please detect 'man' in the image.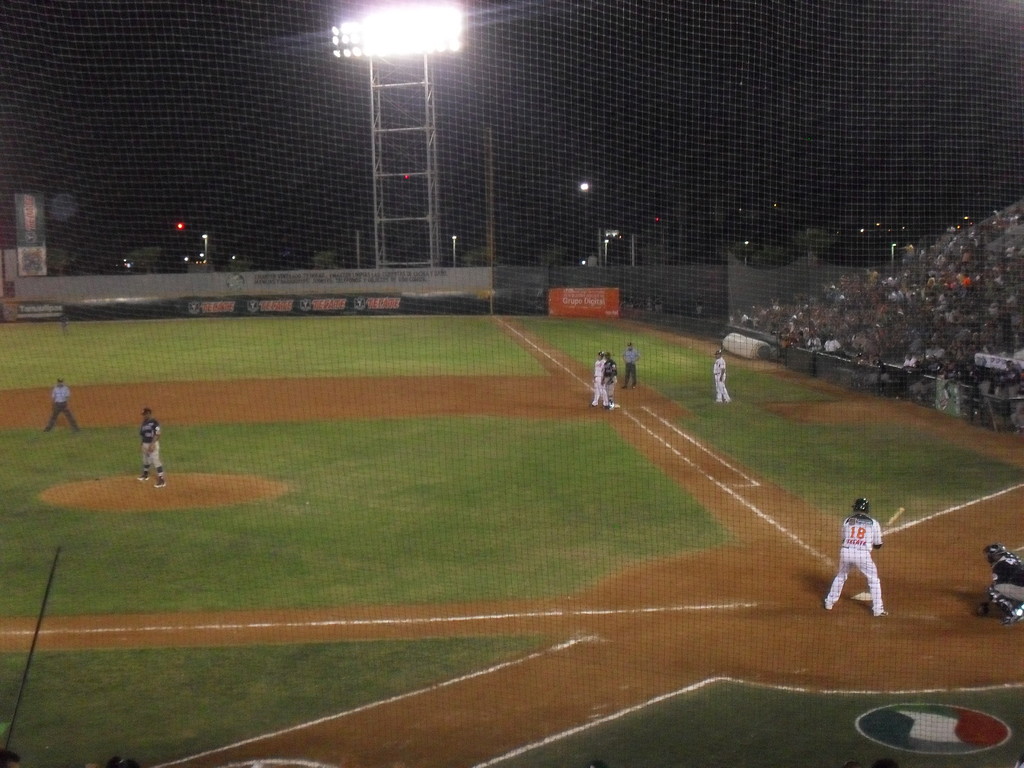
(44,376,81,433).
